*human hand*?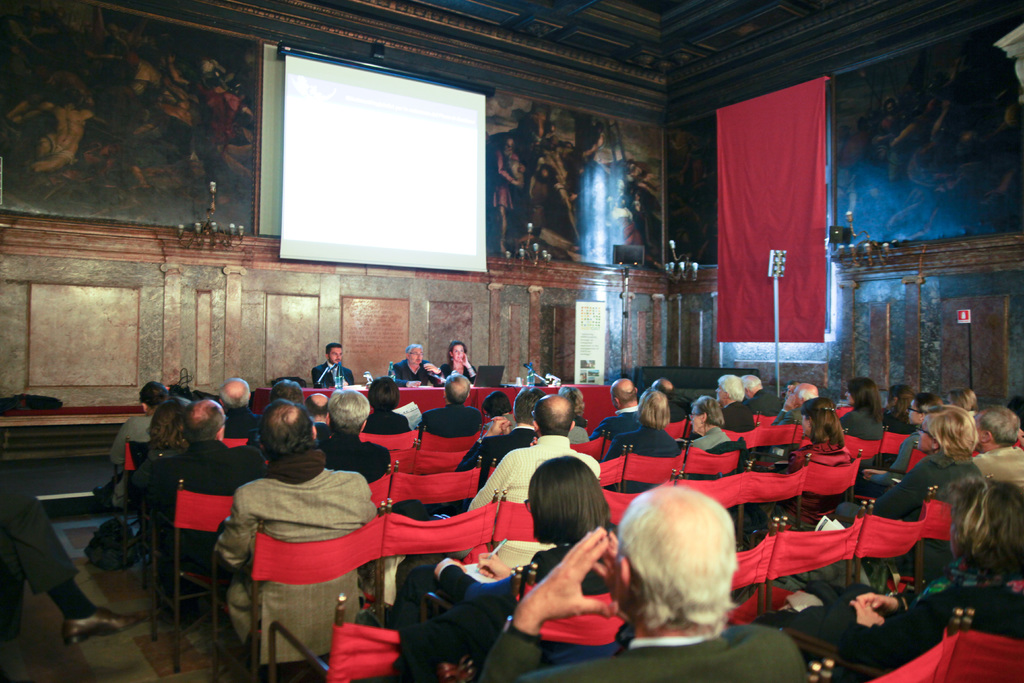
<box>858,591,896,611</box>
